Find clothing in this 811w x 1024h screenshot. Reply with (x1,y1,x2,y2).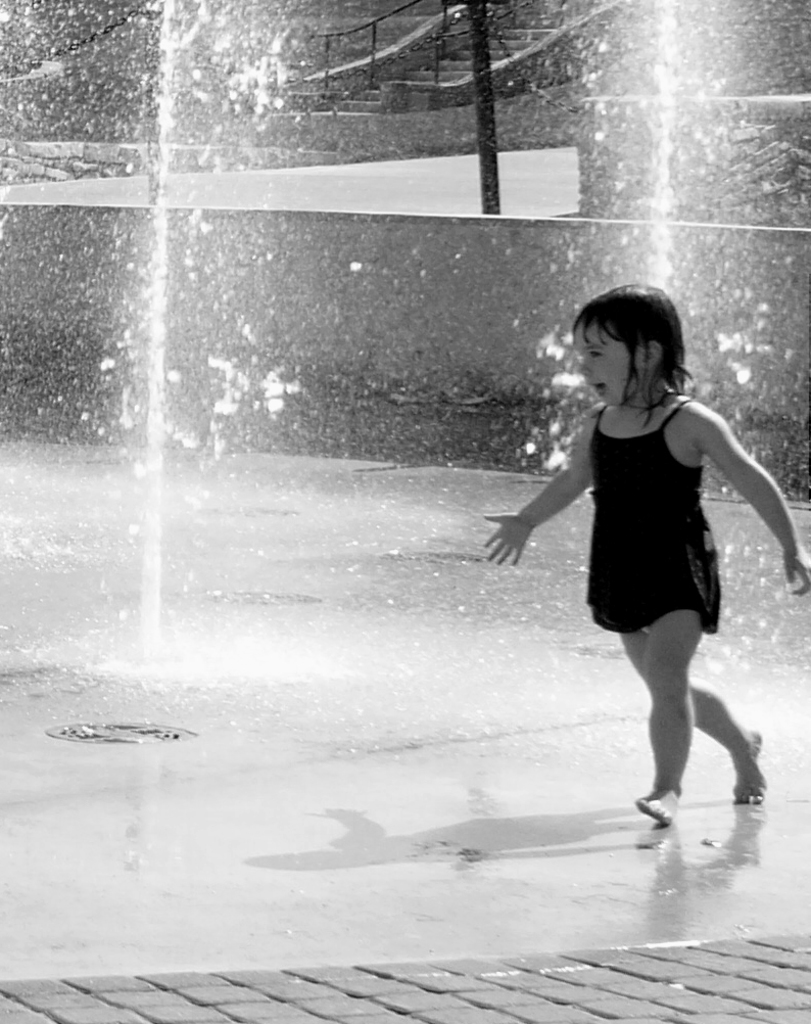
(583,400,722,636).
